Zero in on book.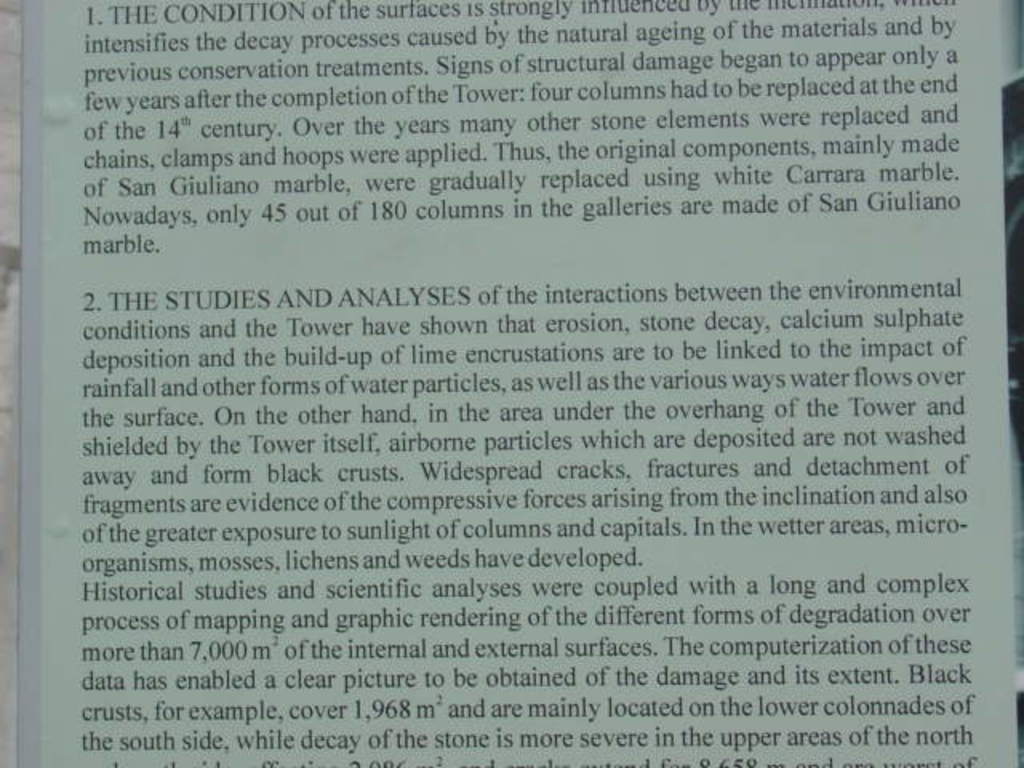
Zeroed in: crop(0, 0, 1022, 766).
